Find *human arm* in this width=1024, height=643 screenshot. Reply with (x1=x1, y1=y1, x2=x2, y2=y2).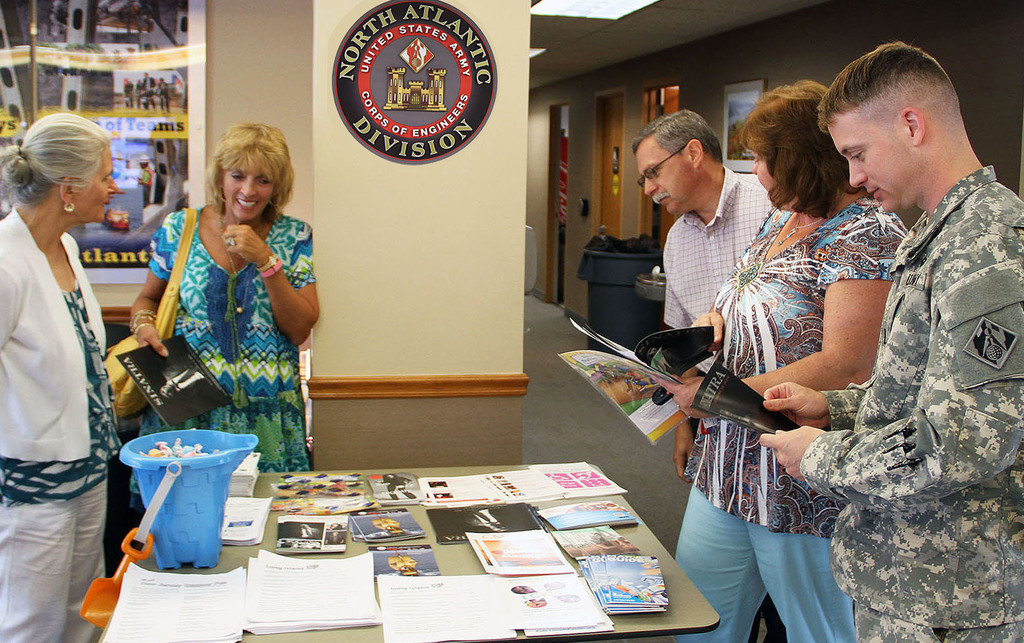
(x1=756, y1=234, x2=1023, y2=513).
